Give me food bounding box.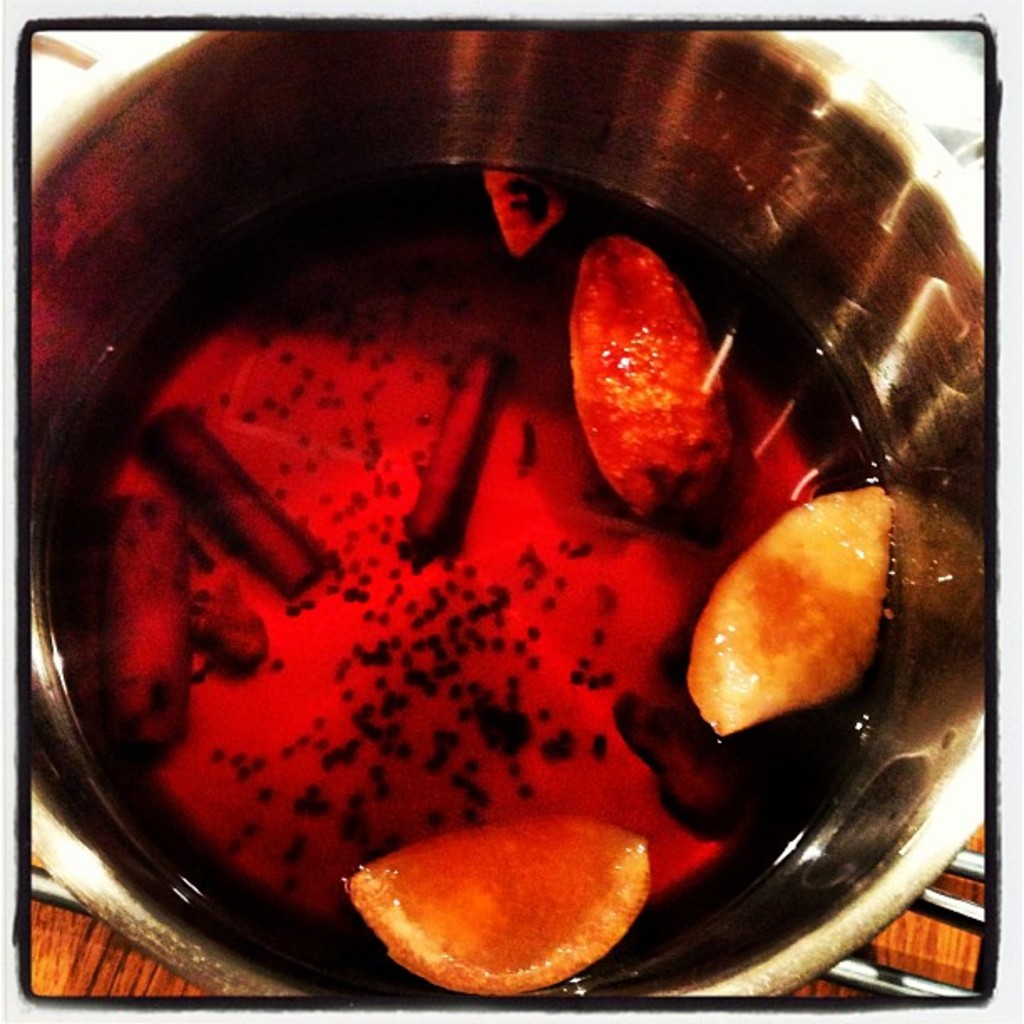
bbox=[95, 89, 935, 962].
